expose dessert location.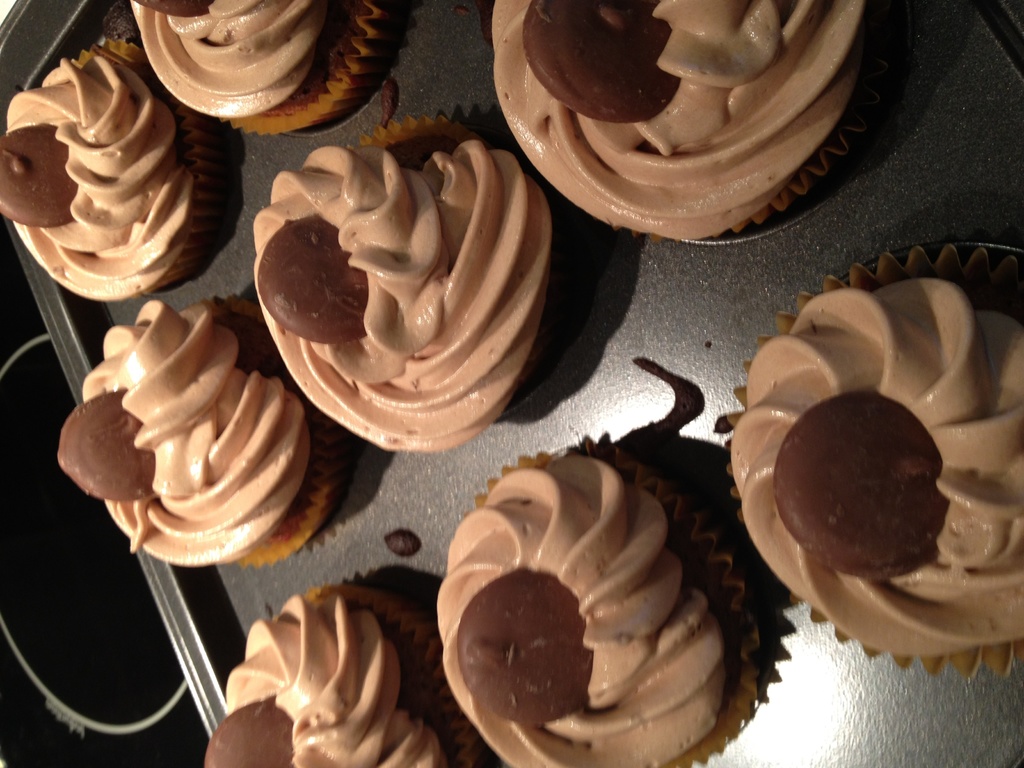
Exposed at {"x1": 128, "y1": 0, "x2": 325, "y2": 120}.
